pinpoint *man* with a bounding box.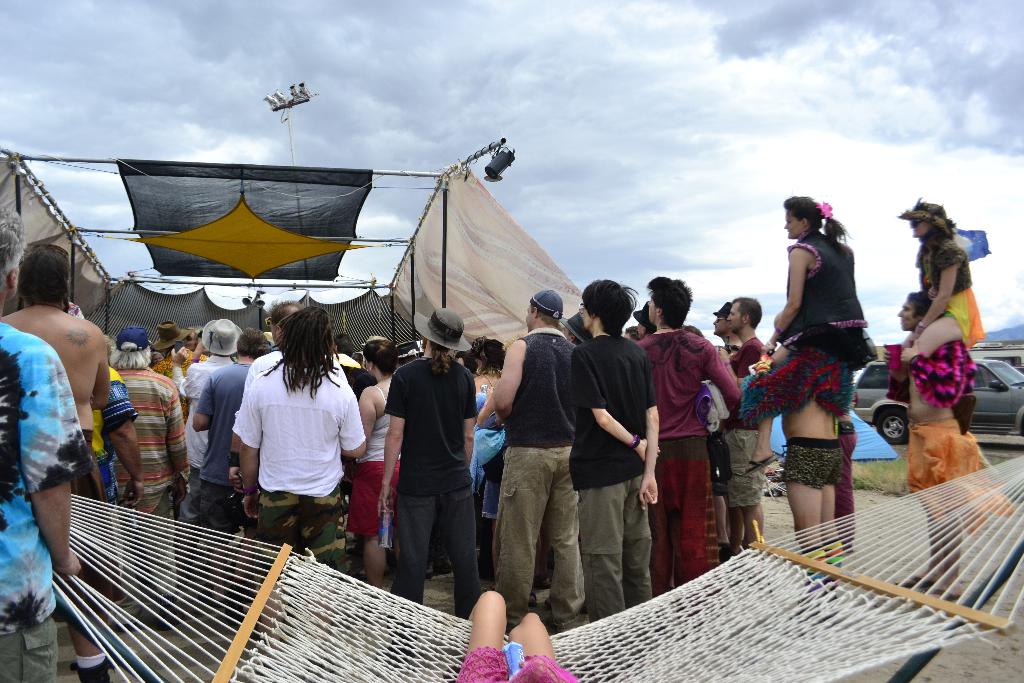
bbox(885, 290, 1014, 604).
